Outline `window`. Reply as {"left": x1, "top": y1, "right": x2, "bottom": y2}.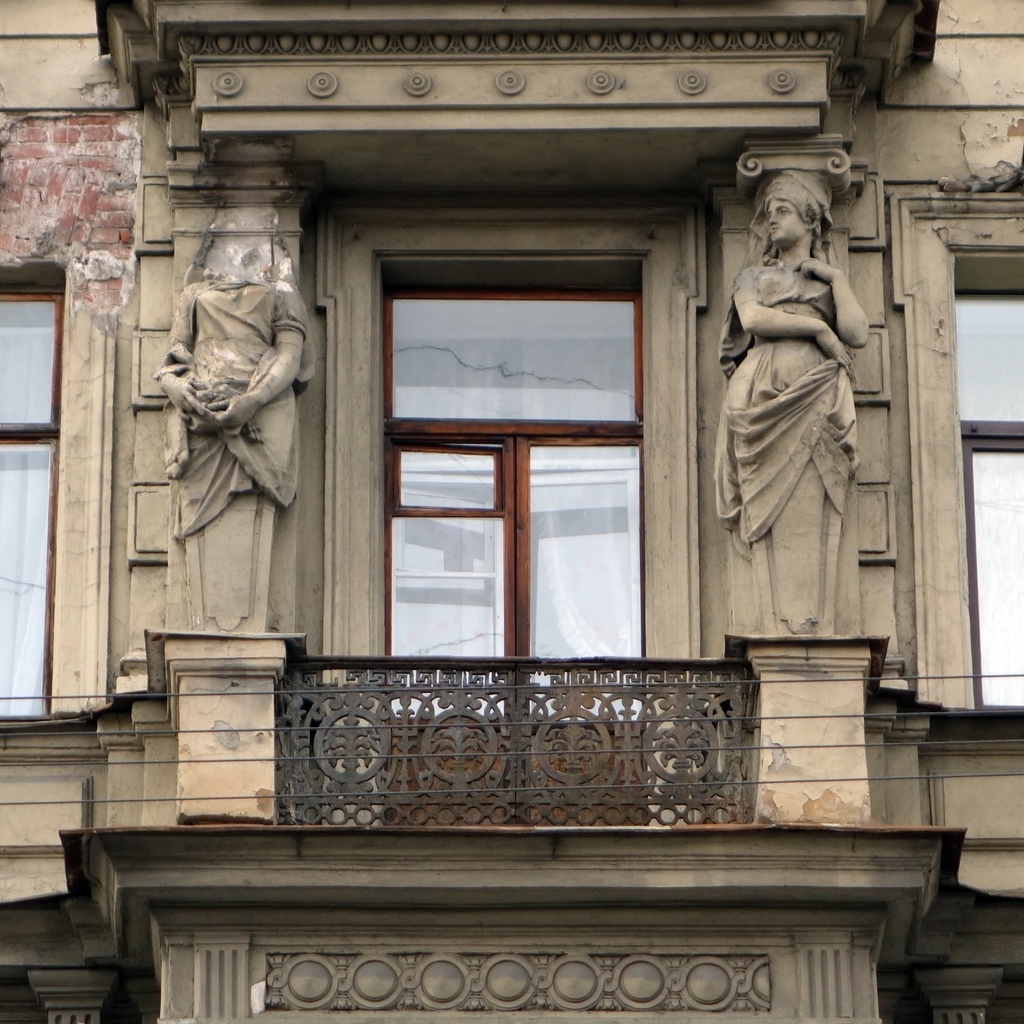
{"left": 956, "top": 289, "right": 1023, "bottom": 702}.
